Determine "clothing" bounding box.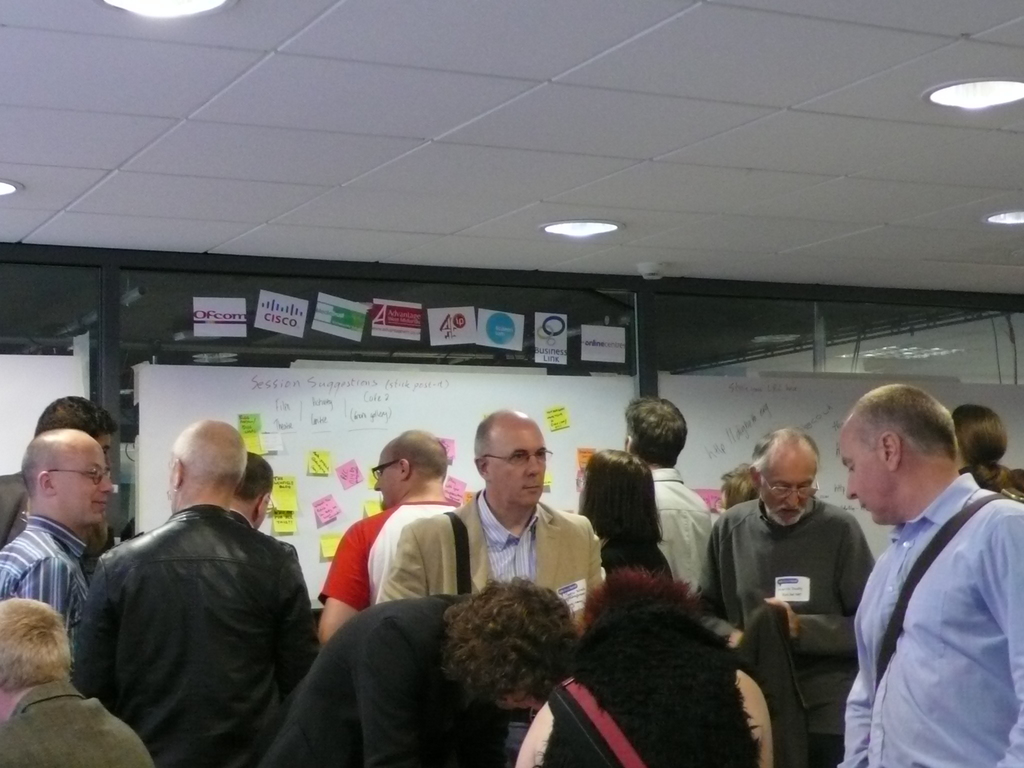
Determined: [970,461,1023,506].
